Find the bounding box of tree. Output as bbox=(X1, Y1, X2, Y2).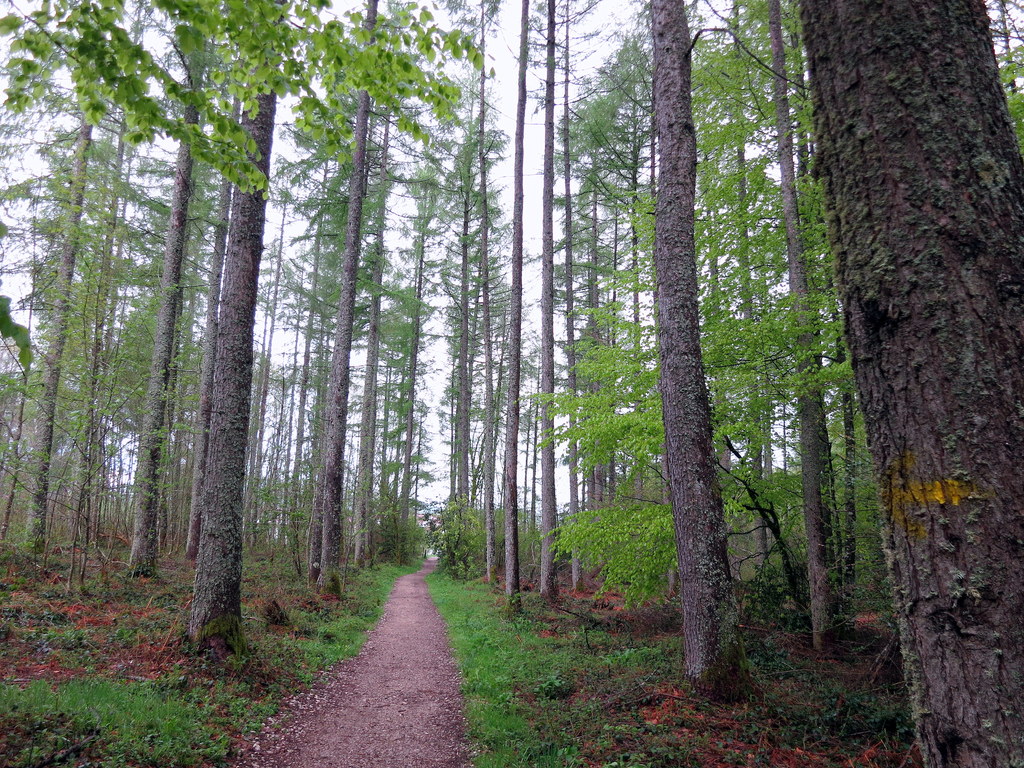
bbox=(799, 0, 1023, 767).
